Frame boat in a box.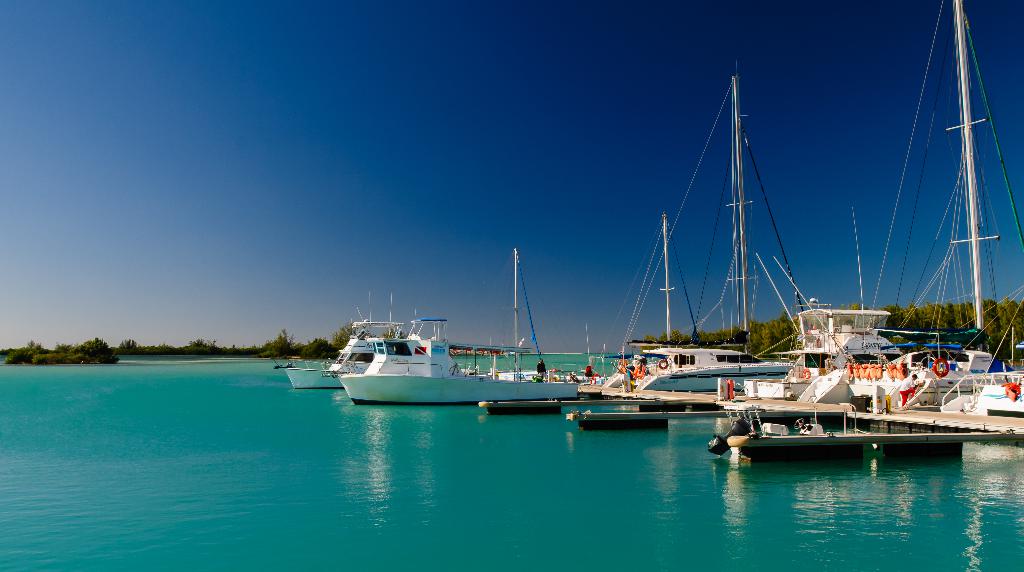
{"x1": 321, "y1": 266, "x2": 585, "y2": 407}.
